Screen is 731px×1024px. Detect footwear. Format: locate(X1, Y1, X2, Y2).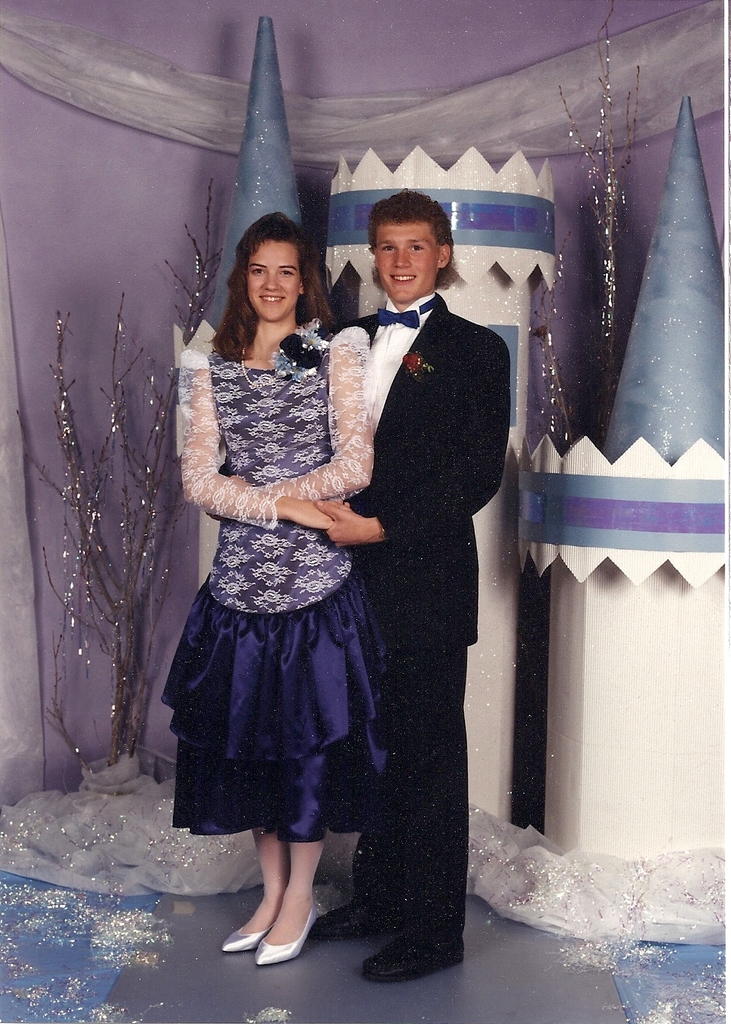
locate(364, 921, 469, 981).
